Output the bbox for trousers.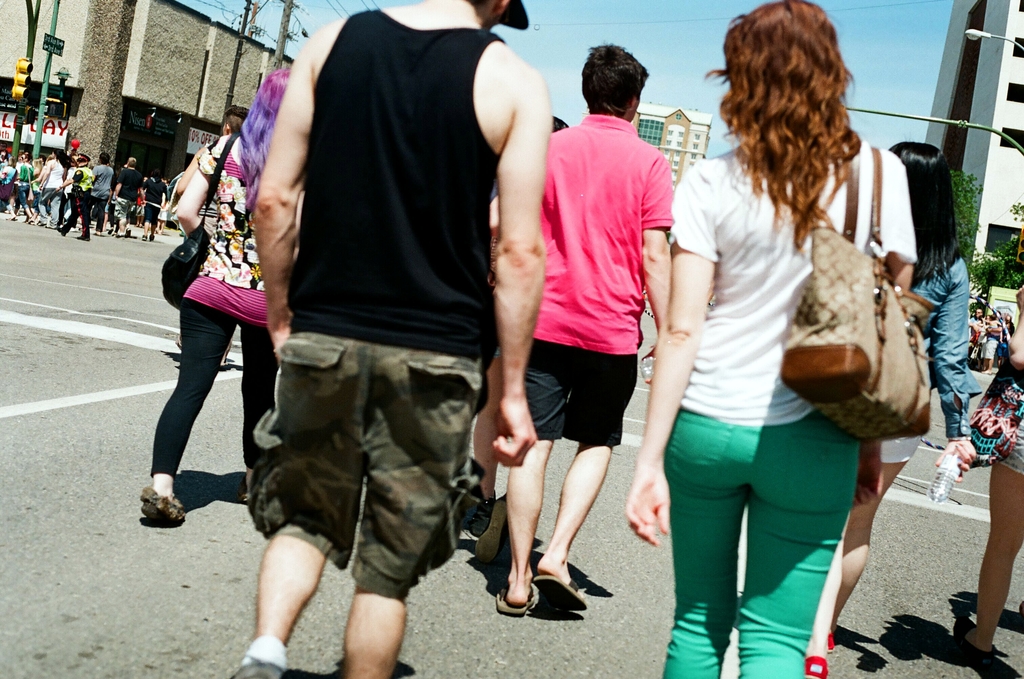
bbox=(671, 397, 860, 647).
